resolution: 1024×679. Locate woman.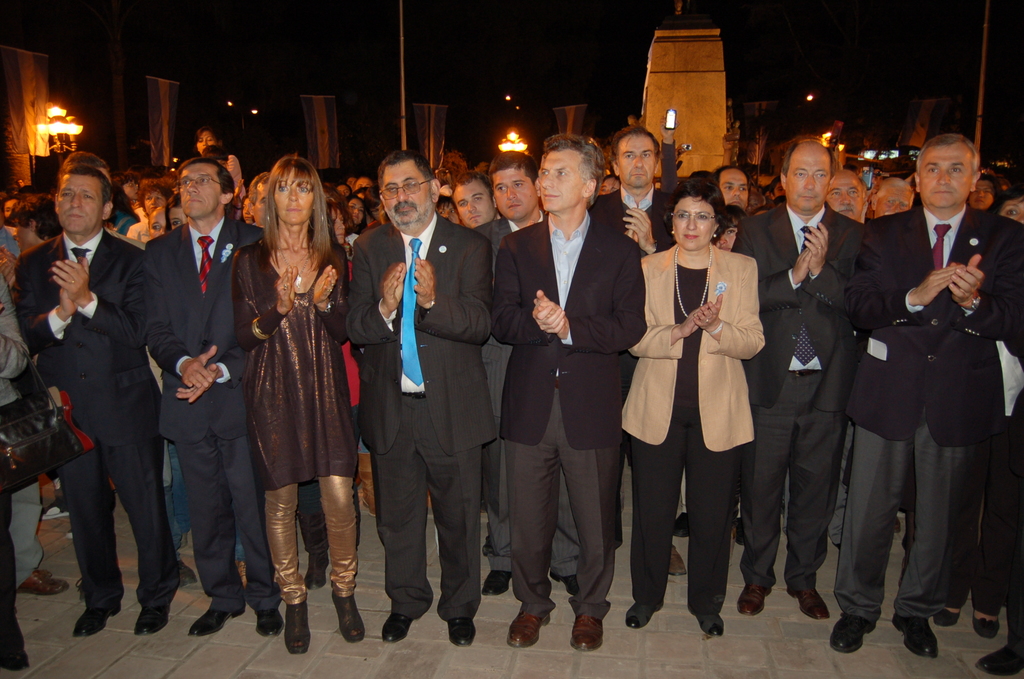
detection(130, 176, 166, 245).
